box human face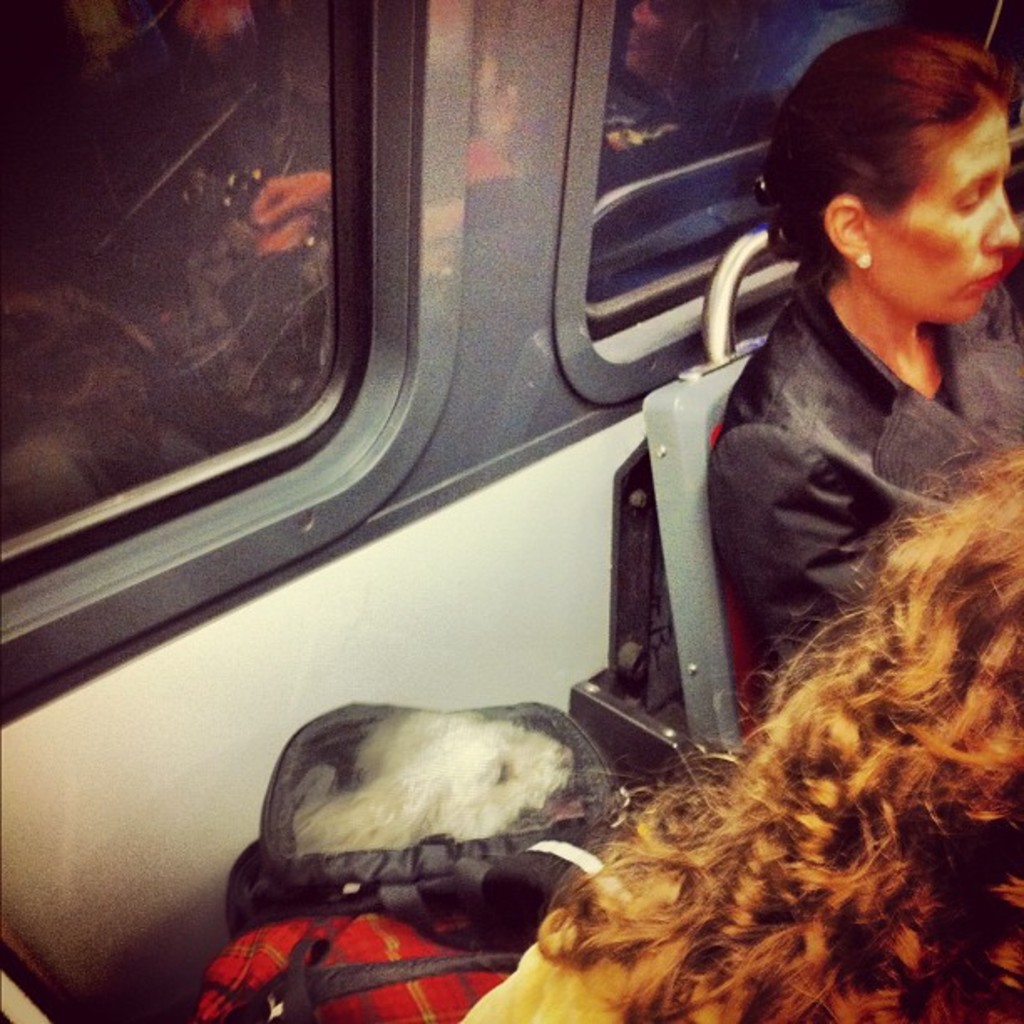
pyautogui.locateOnScreen(870, 112, 1022, 325)
